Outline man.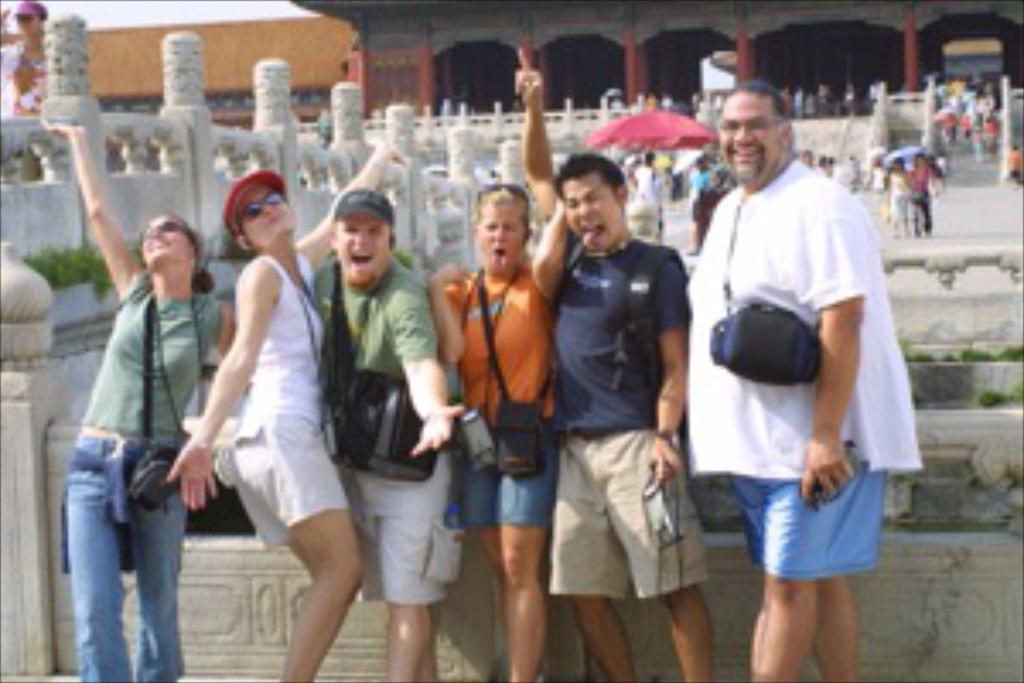
Outline: [631, 150, 666, 239].
